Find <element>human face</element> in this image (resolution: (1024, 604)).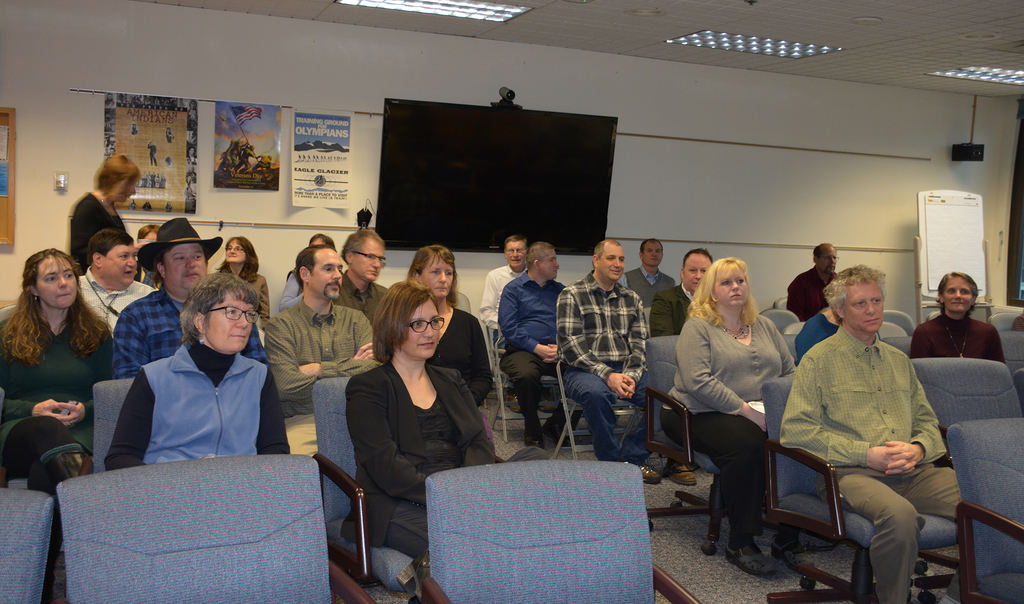
(x1=355, y1=236, x2=386, y2=283).
